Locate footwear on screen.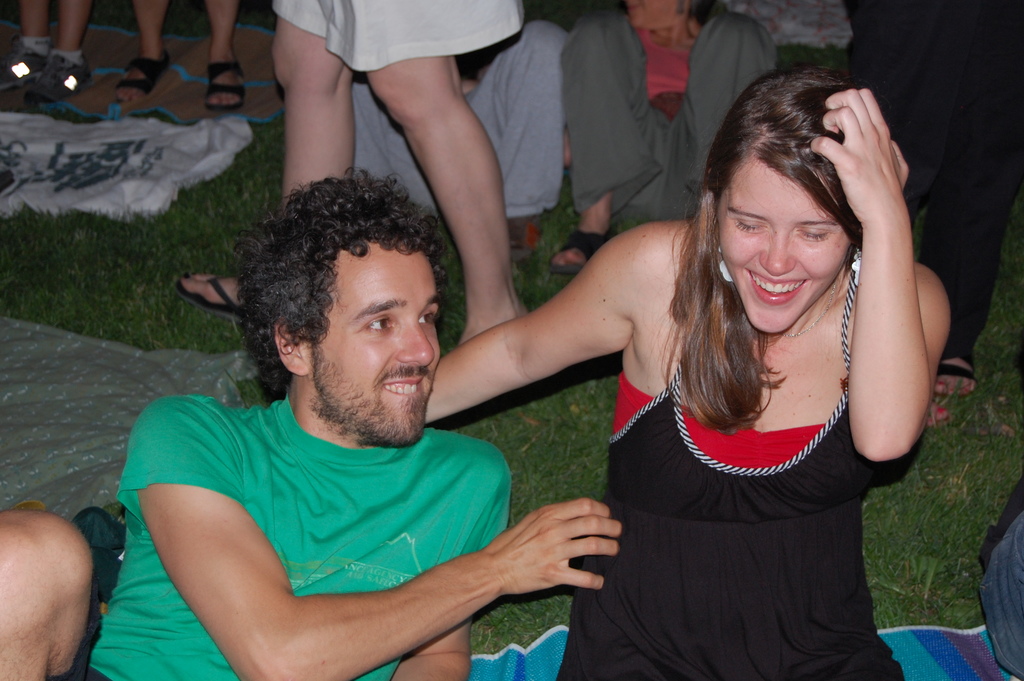
On screen at 25 54 93 103.
